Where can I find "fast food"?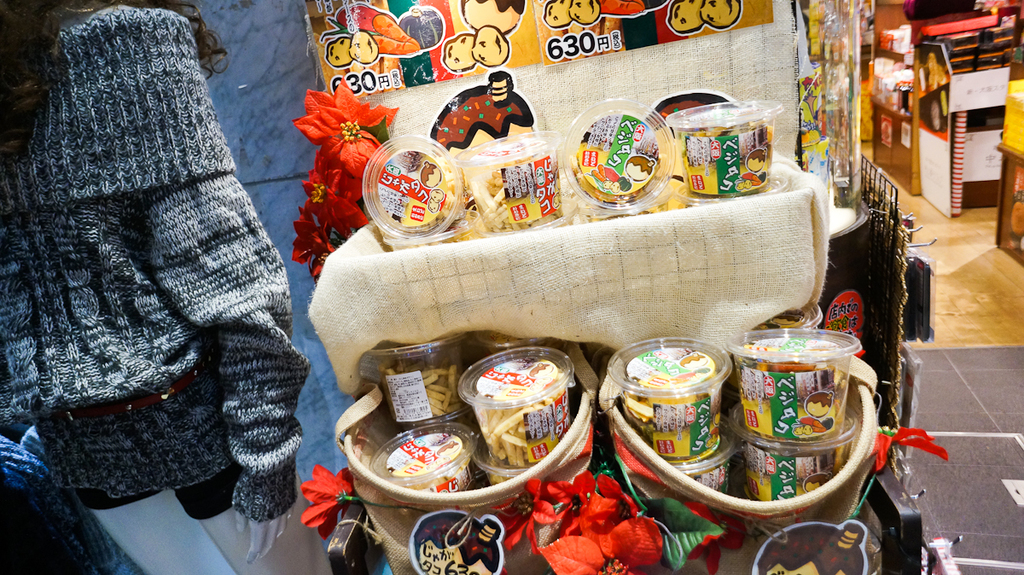
You can find it at bbox=[659, 97, 781, 200].
